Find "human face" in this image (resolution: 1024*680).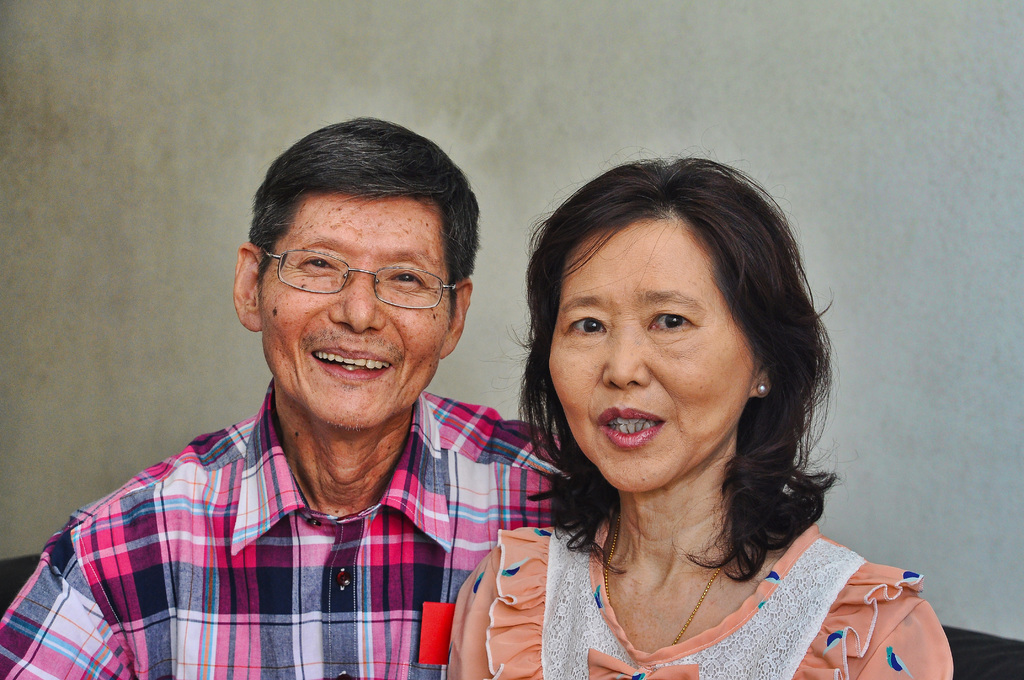
[left=255, top=195, right=445, bottom=429].
